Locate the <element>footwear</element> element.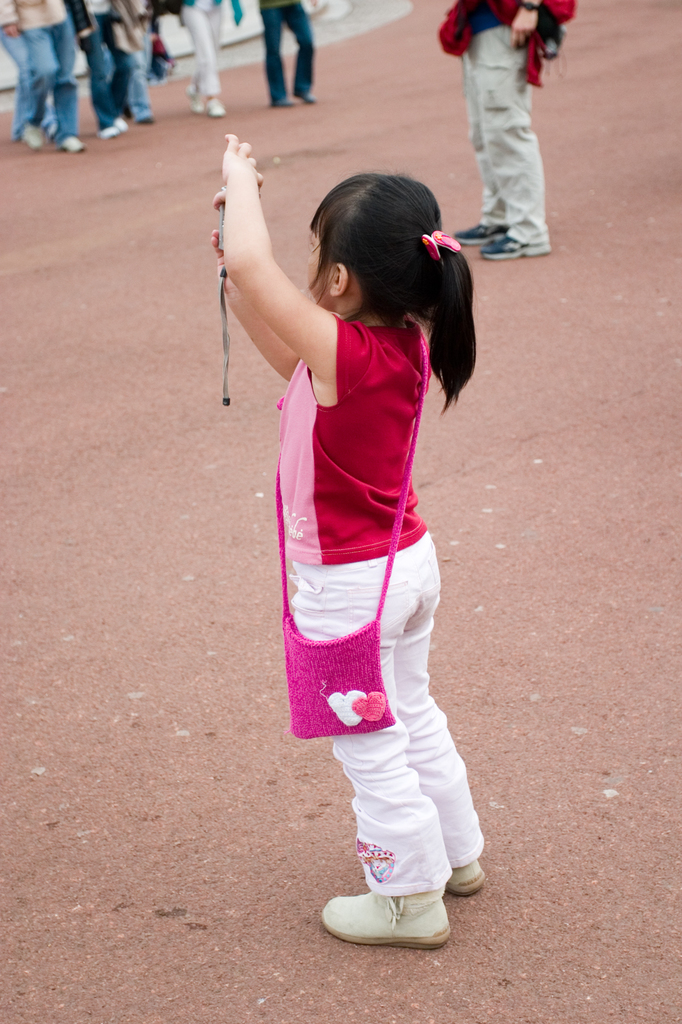
Element bbox: locate(115, 114, 129, 130).
